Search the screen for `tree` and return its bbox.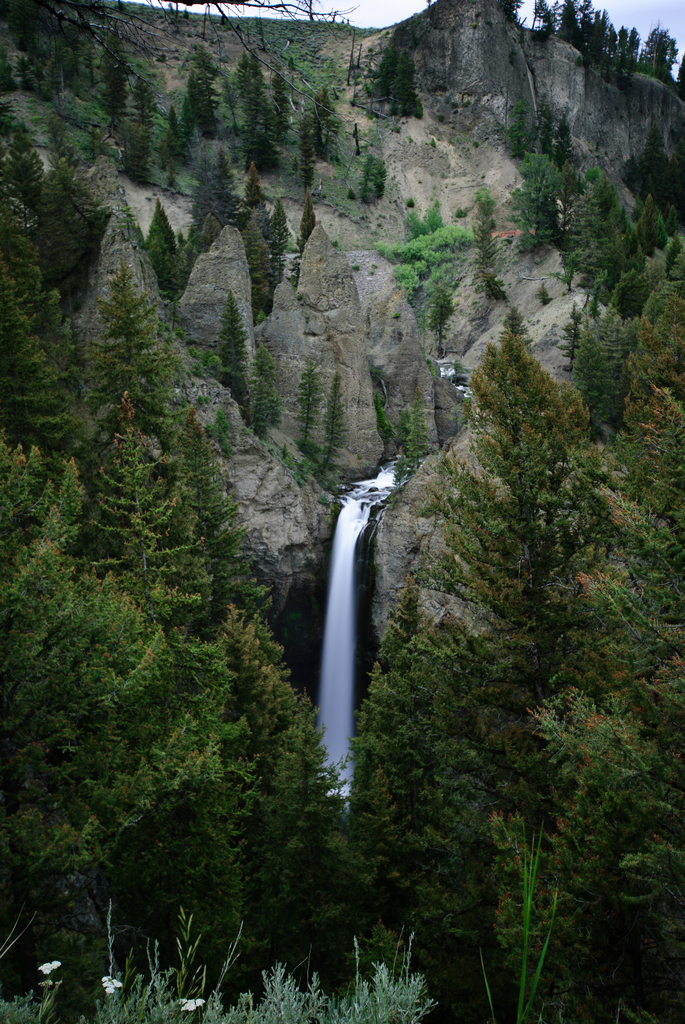
Found: {"left": 380, "top": 45, "right": 417, "bottom": 116}.
